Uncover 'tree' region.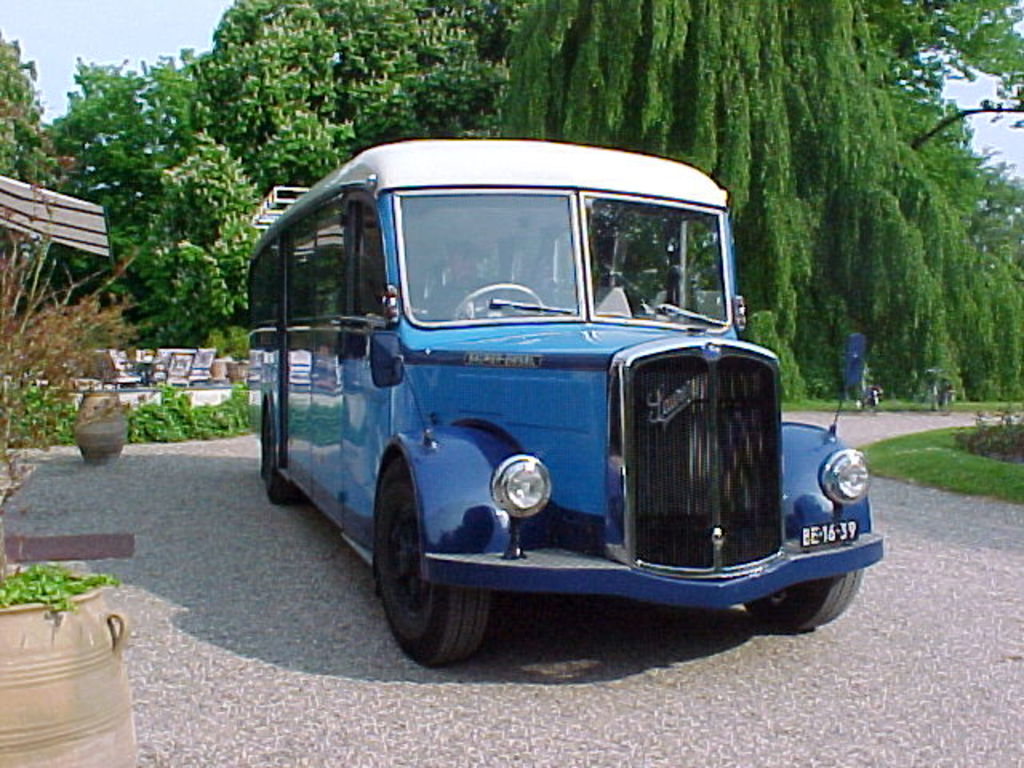
Uncovered: BBox(0, 30, 46, 189).
